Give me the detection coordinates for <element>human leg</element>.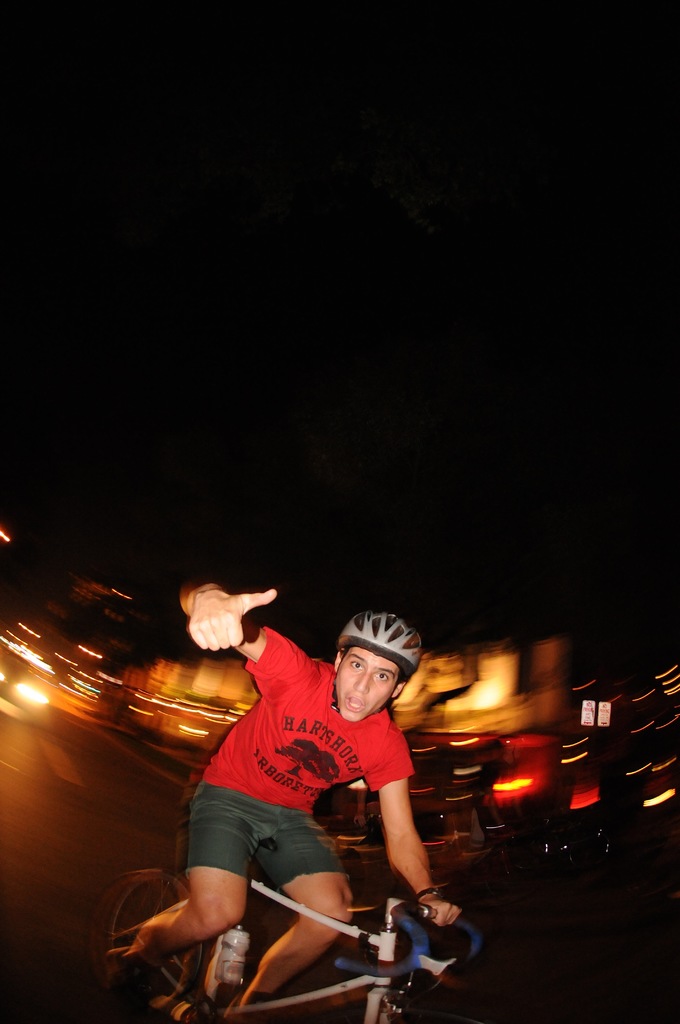
detection(122, 777, 261, 977).
